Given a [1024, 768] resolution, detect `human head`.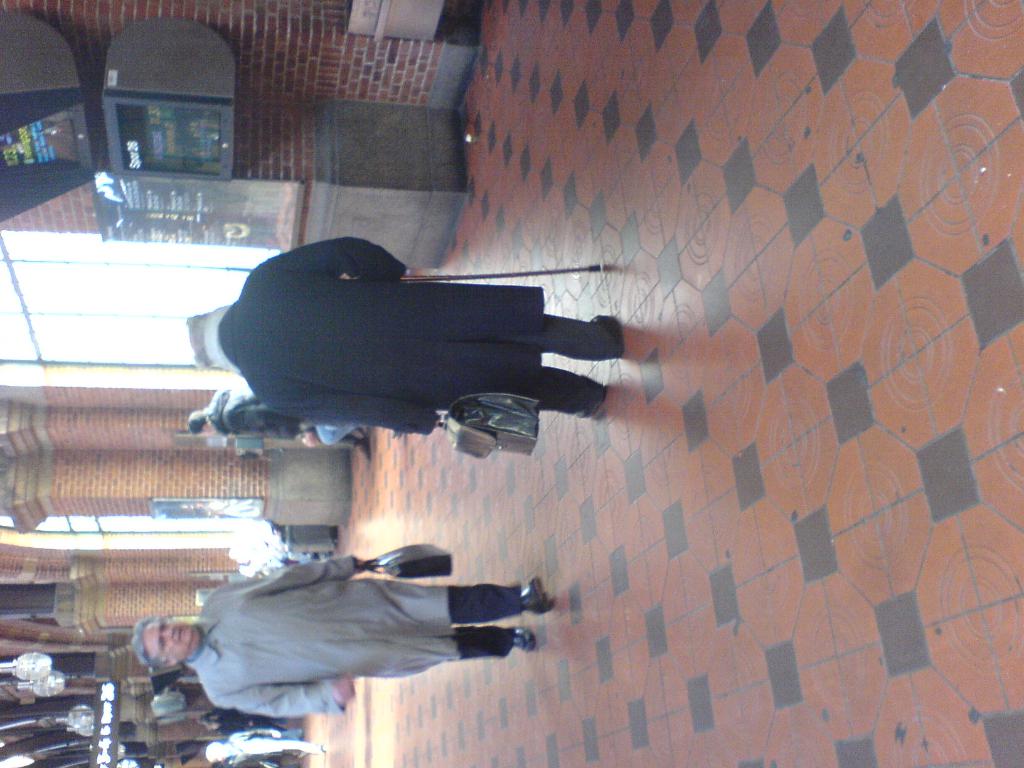
{"x1": 186, "y1": 410, "x2": 218, "y2": 438}.
